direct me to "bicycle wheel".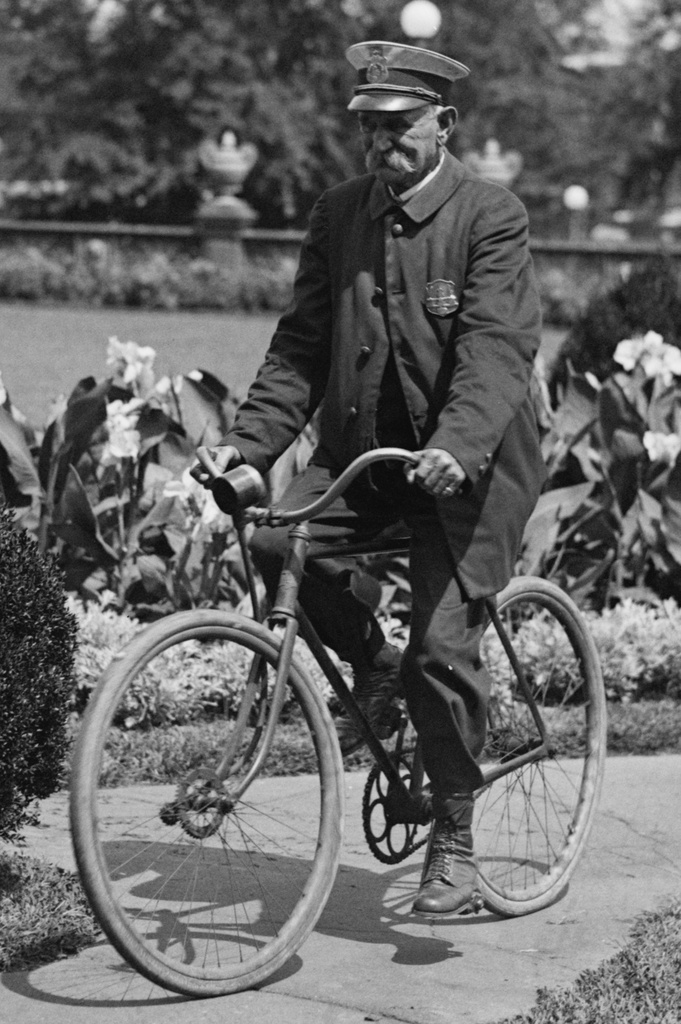
Direction: left=75, top=622, right=347, bottom=995.
